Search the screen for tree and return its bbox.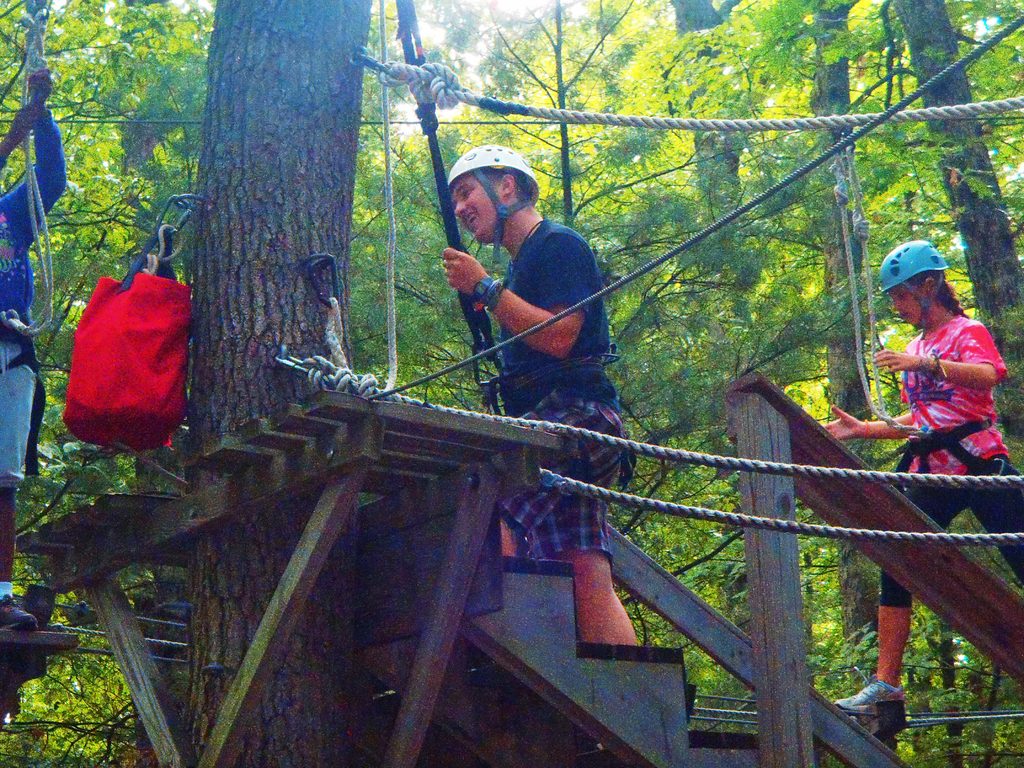
Found: pyautogui.locateOnScreen(0, 3, 1021, 763).
